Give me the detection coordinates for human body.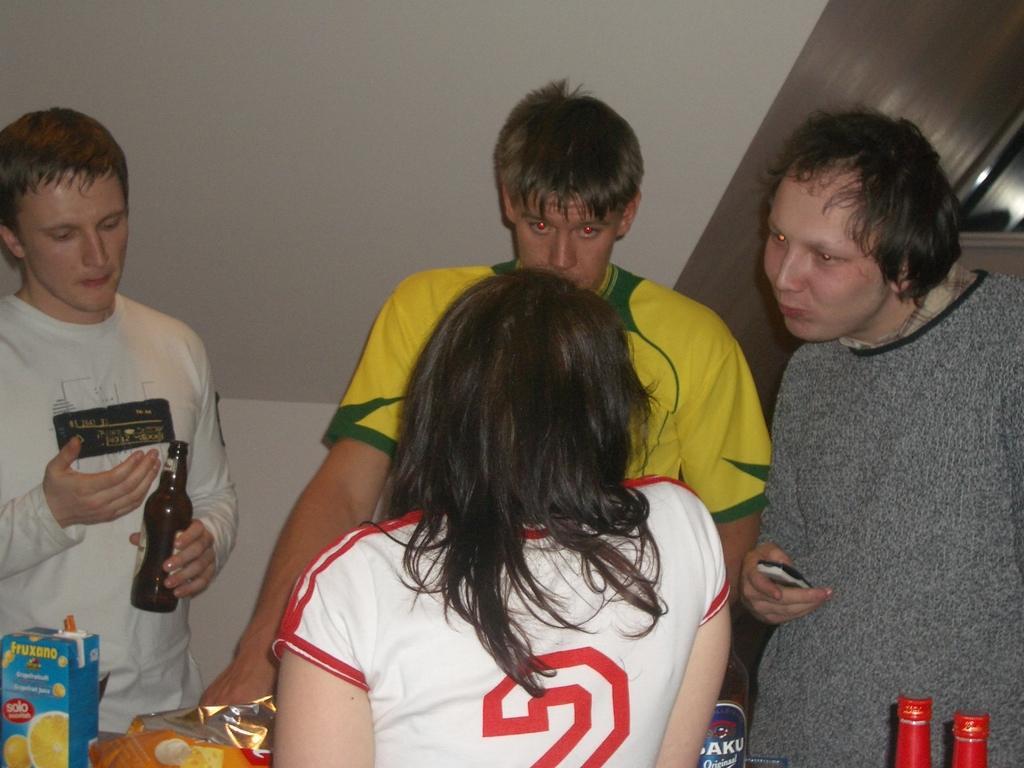
detection(198, 81, 773, 708).
